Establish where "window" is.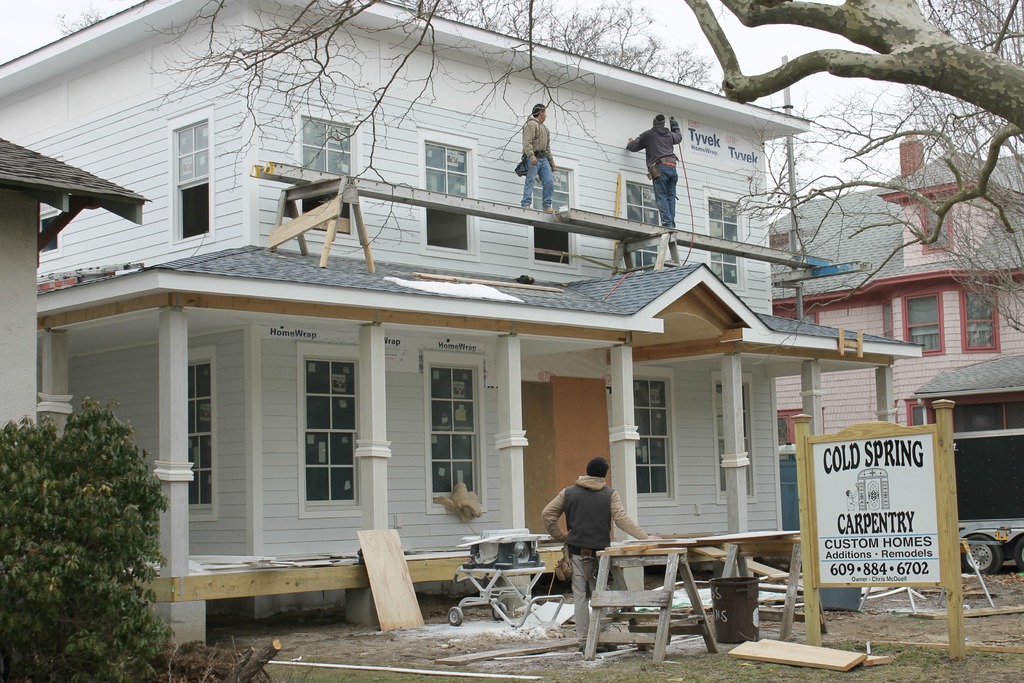
Established at box(902, 396, 924, 425).
